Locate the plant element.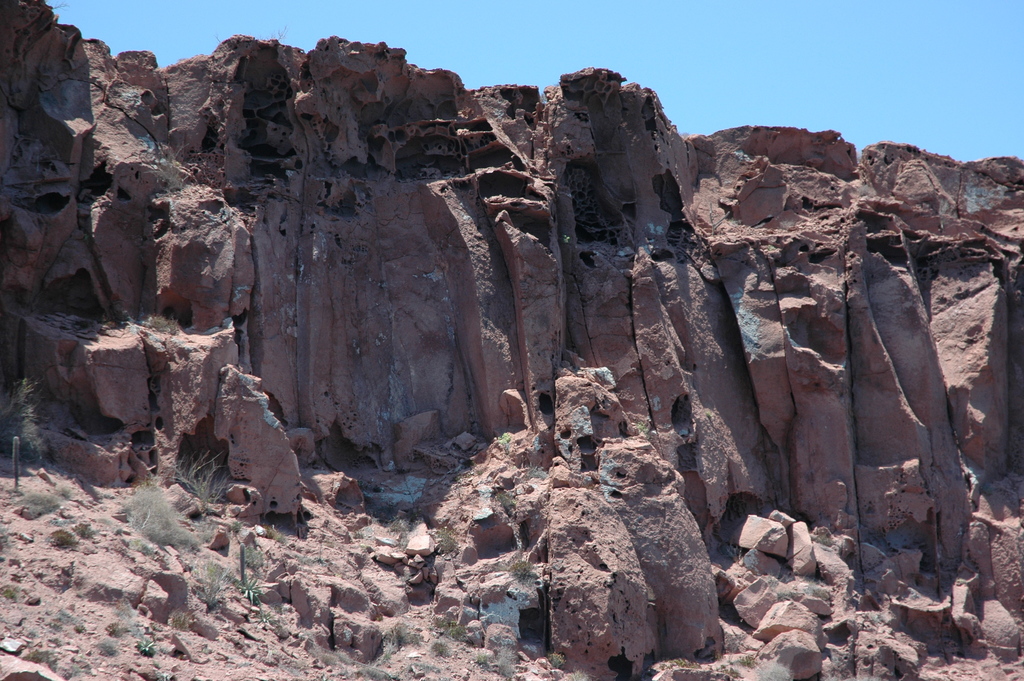
Element bbox: <bbox>557, 669, 590, 680</bbox>.
